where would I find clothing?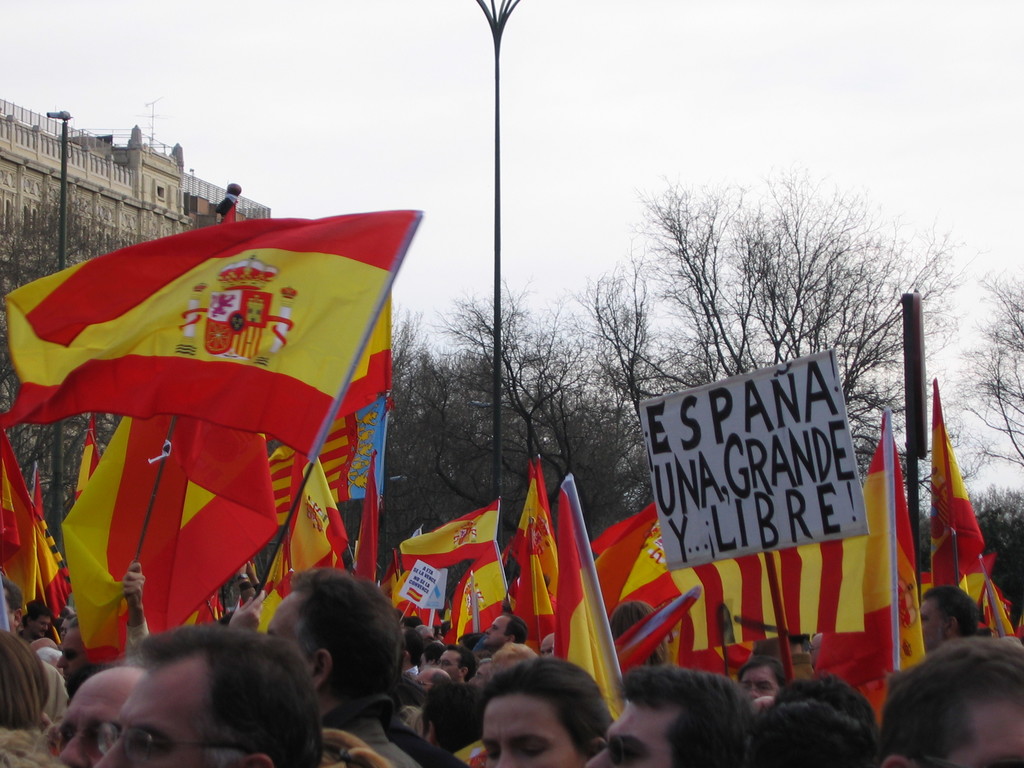
At 337,714,418,767.
